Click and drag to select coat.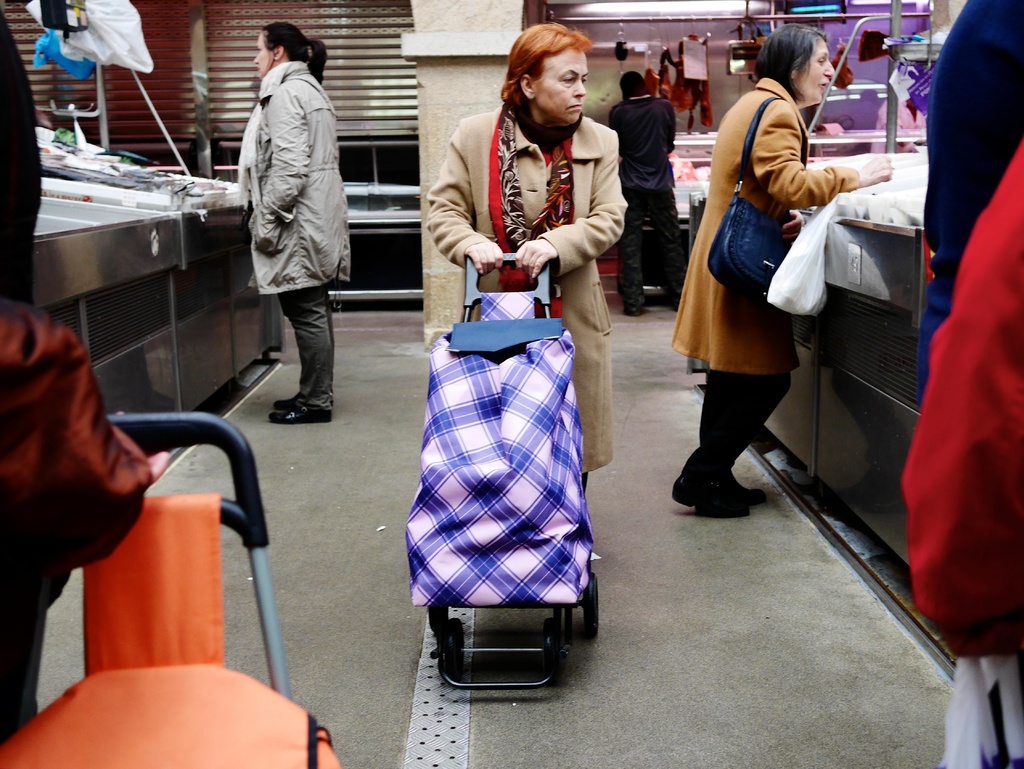
Selection: (x1=685, y1=75, x2=852, y2=371).
